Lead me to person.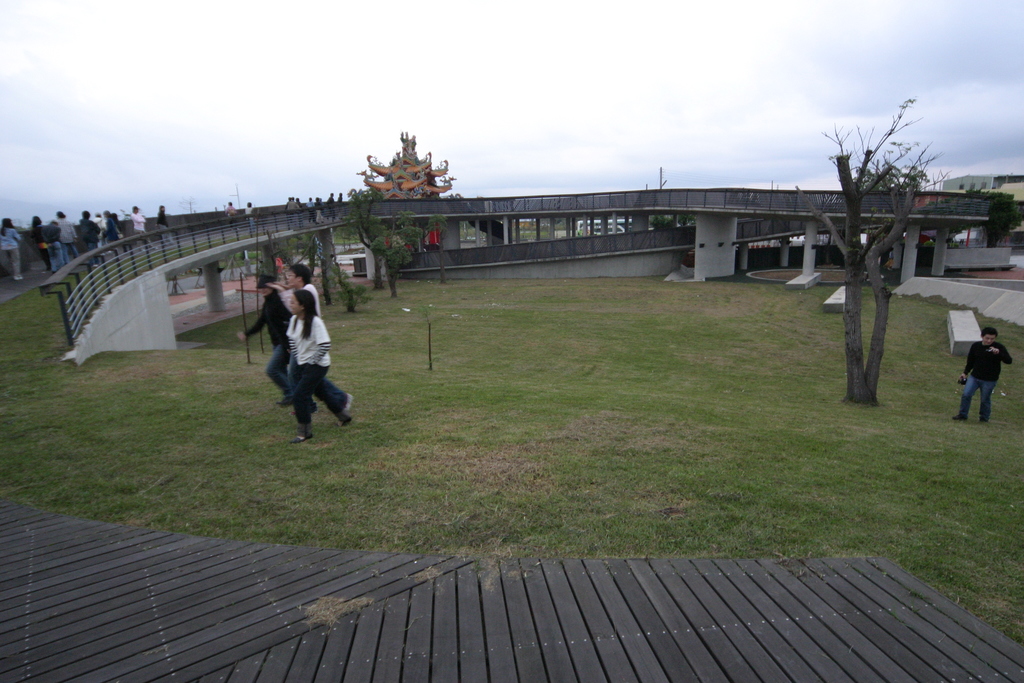
Lead to [150,205,170,230].
